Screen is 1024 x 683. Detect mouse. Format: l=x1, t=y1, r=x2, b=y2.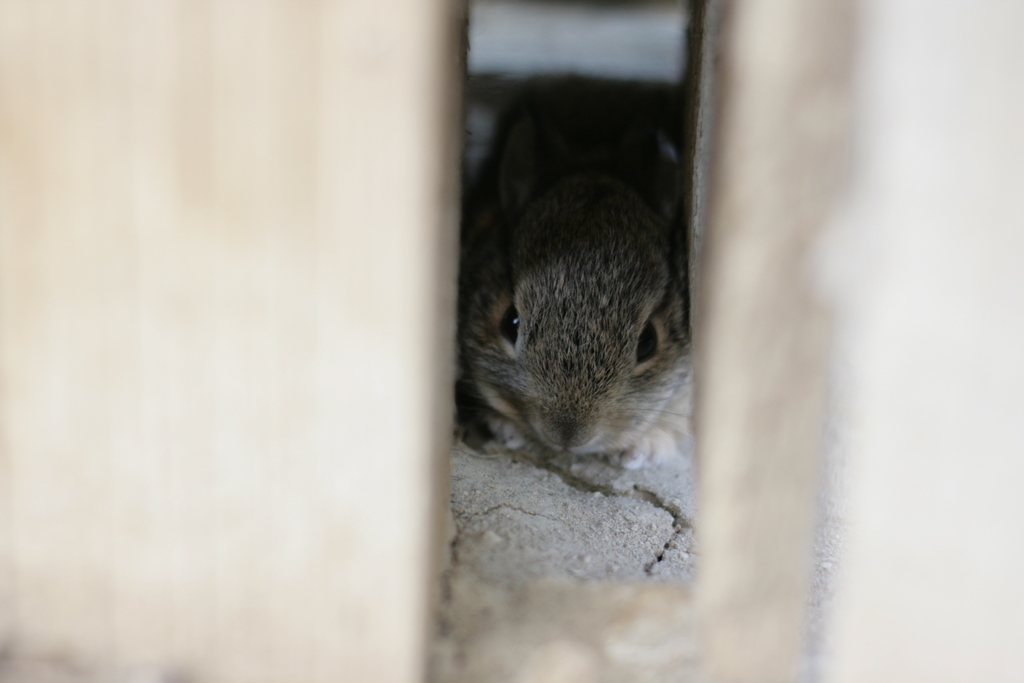
l=452, t=161, r=687, b=481.
